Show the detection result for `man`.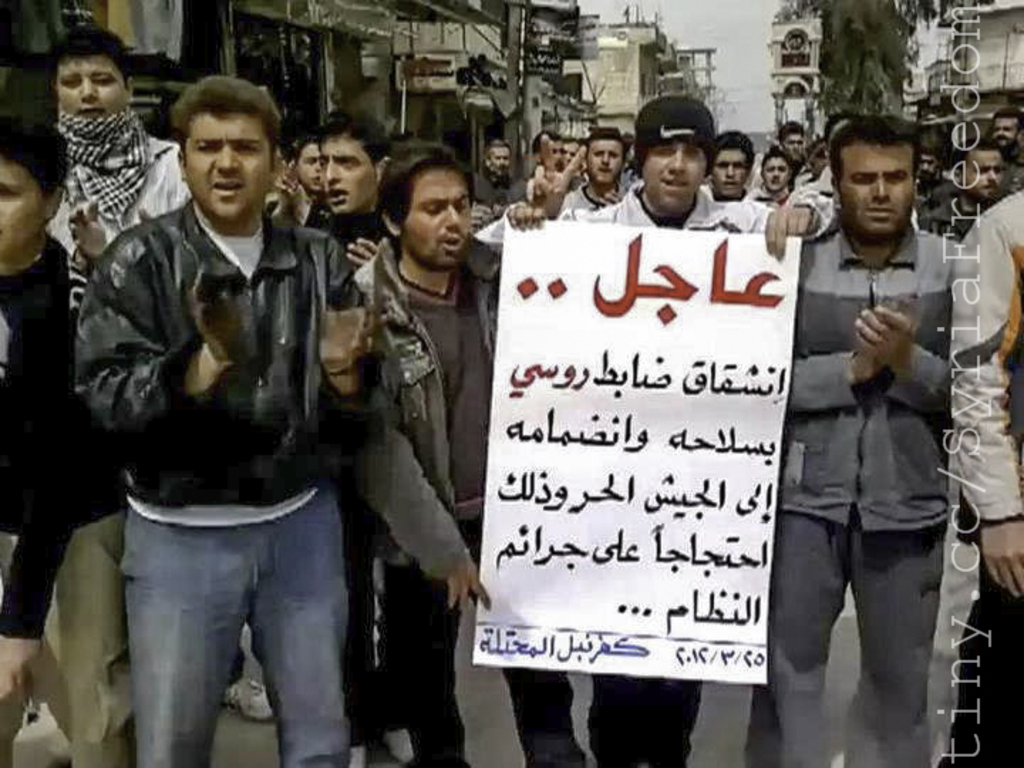
Rect(775, 124, 819, 174).
